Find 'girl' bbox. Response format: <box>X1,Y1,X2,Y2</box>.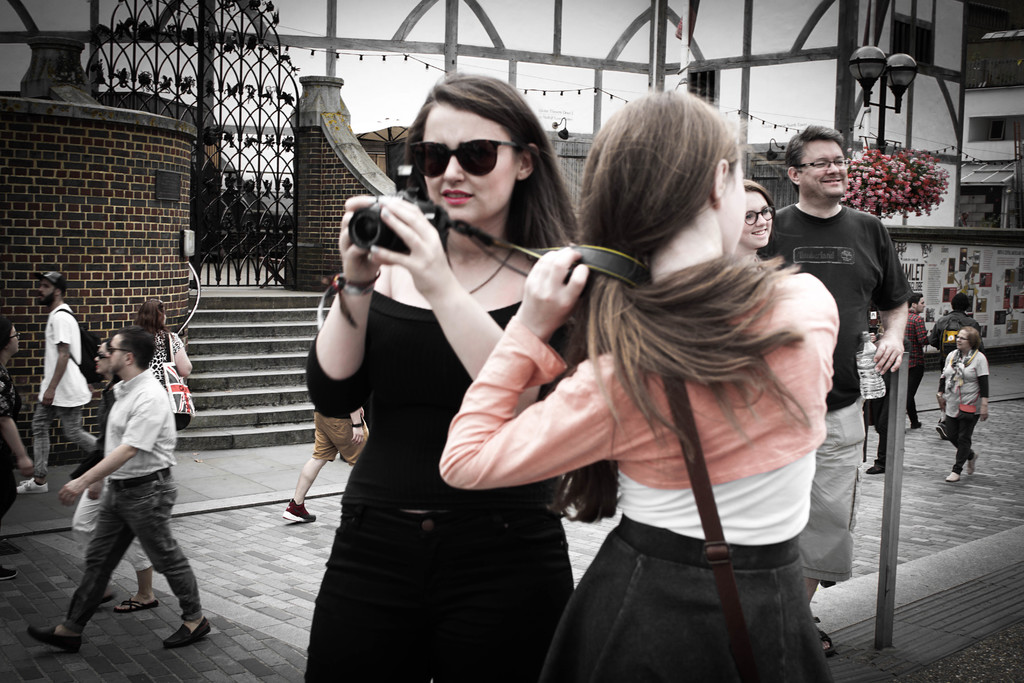
<box>736,183,781,266</box>.
